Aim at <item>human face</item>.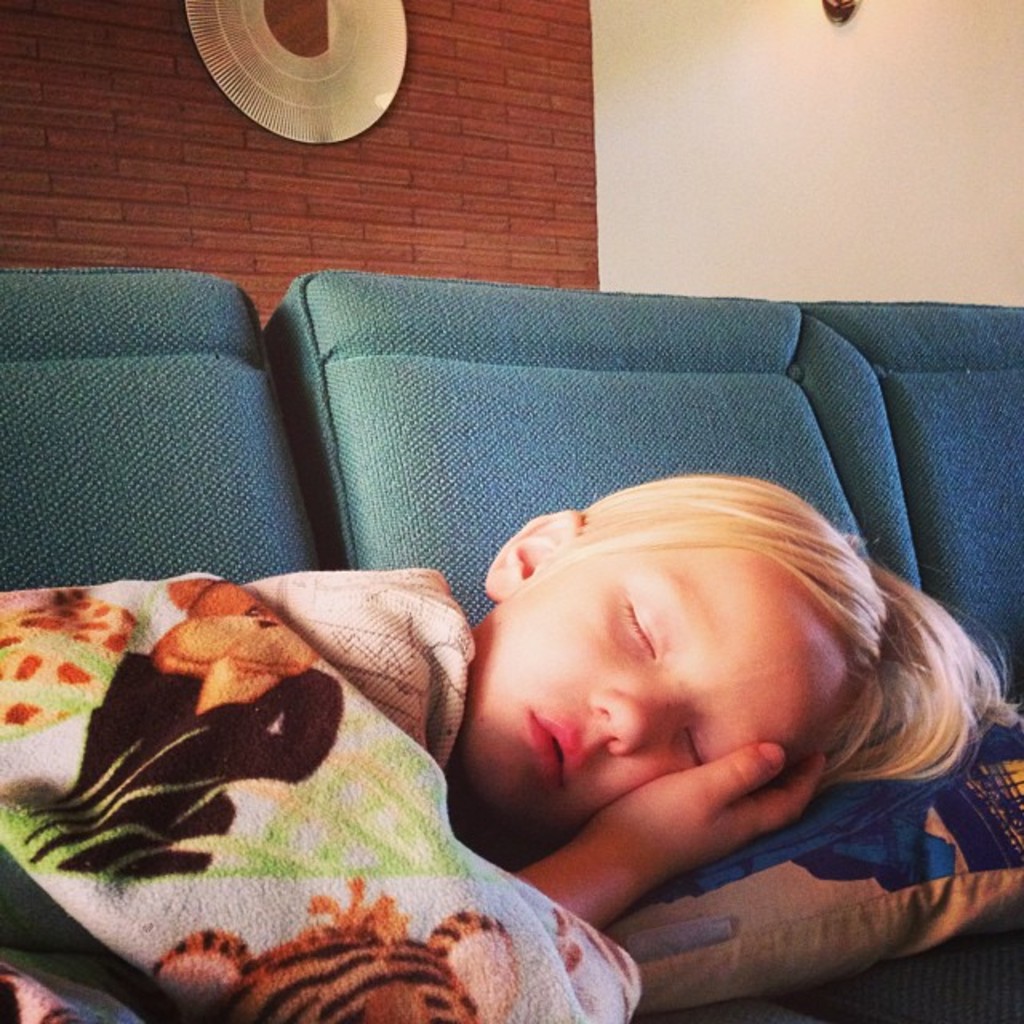
Aimed at 483/506/875/866.
